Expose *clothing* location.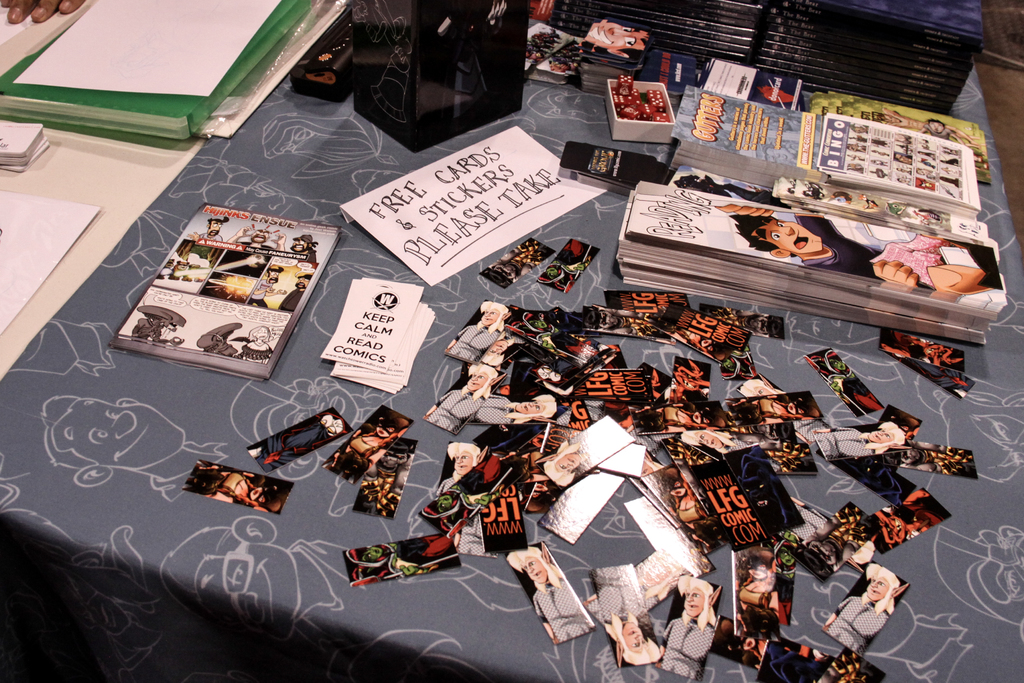
Exposed at bbox=[800, 217, 1000, 292].
